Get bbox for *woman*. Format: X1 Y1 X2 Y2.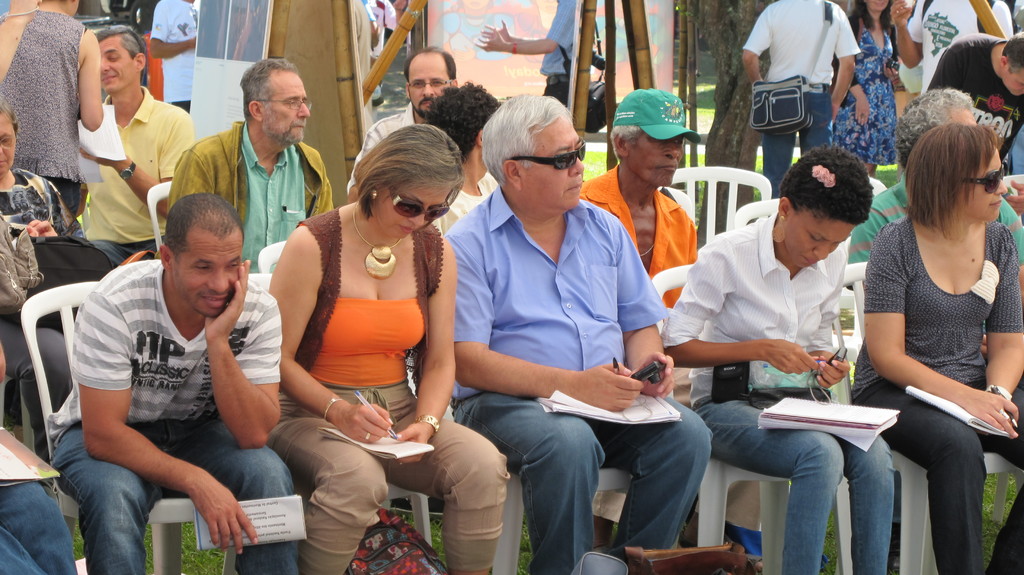
830 0 906 172.
